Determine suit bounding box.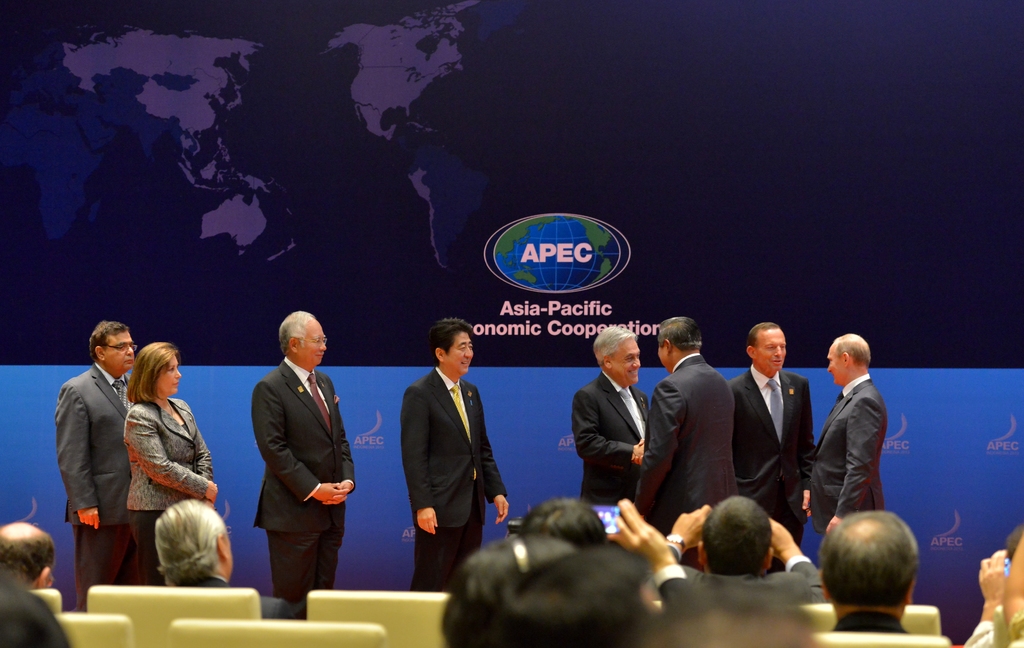
Determined: bbox=[645, 548, 830, 610].
